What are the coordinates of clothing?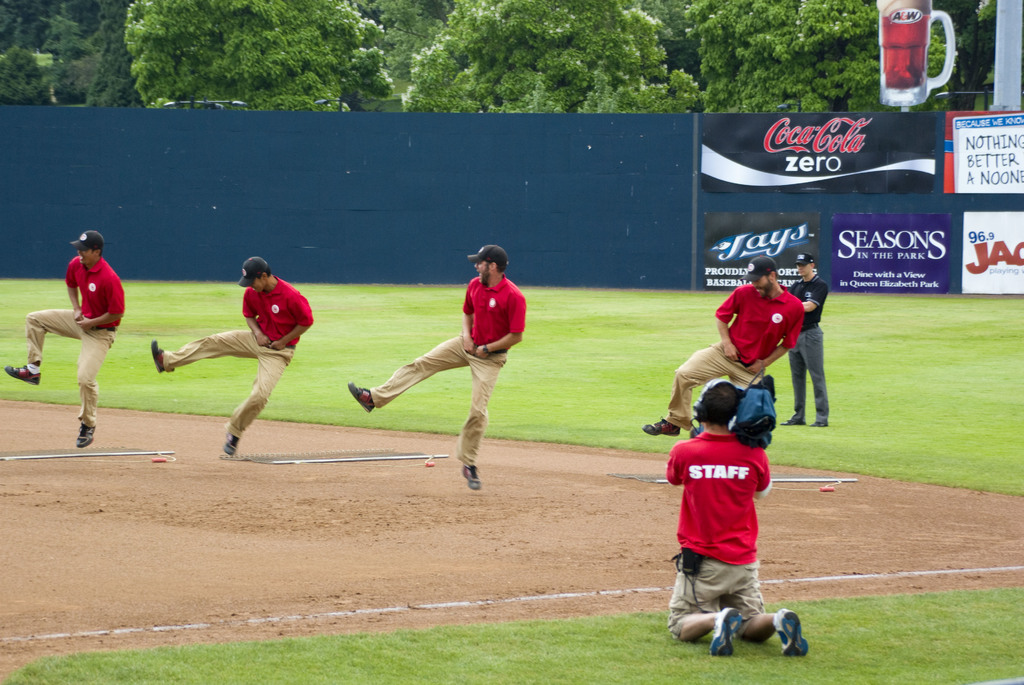
363, 269, 518, 479.
